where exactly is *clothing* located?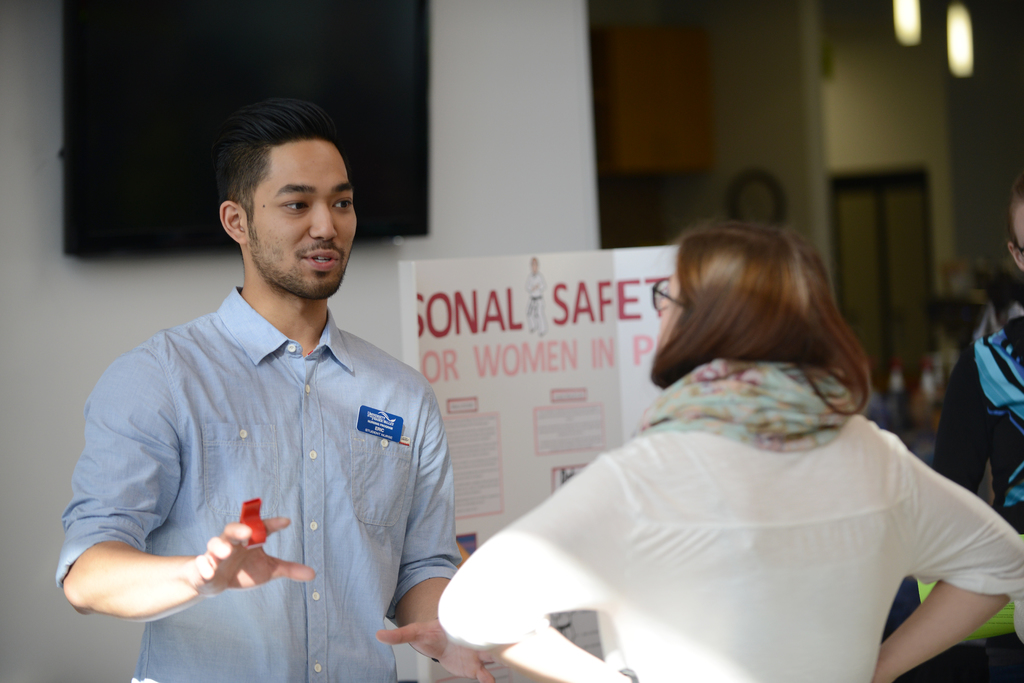
Its bounding box is select_region(52, 291, 461, 682).
